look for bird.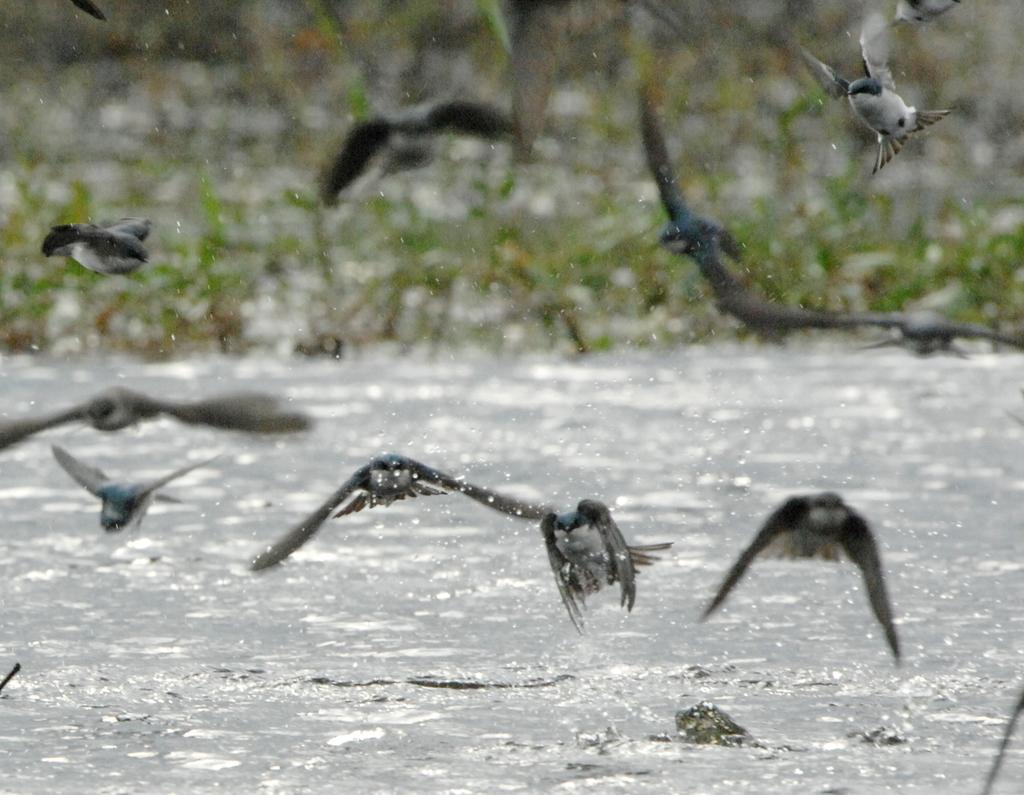
Found: {"left": 326, "top": 91, "right": 518, "bottom": 199}.
